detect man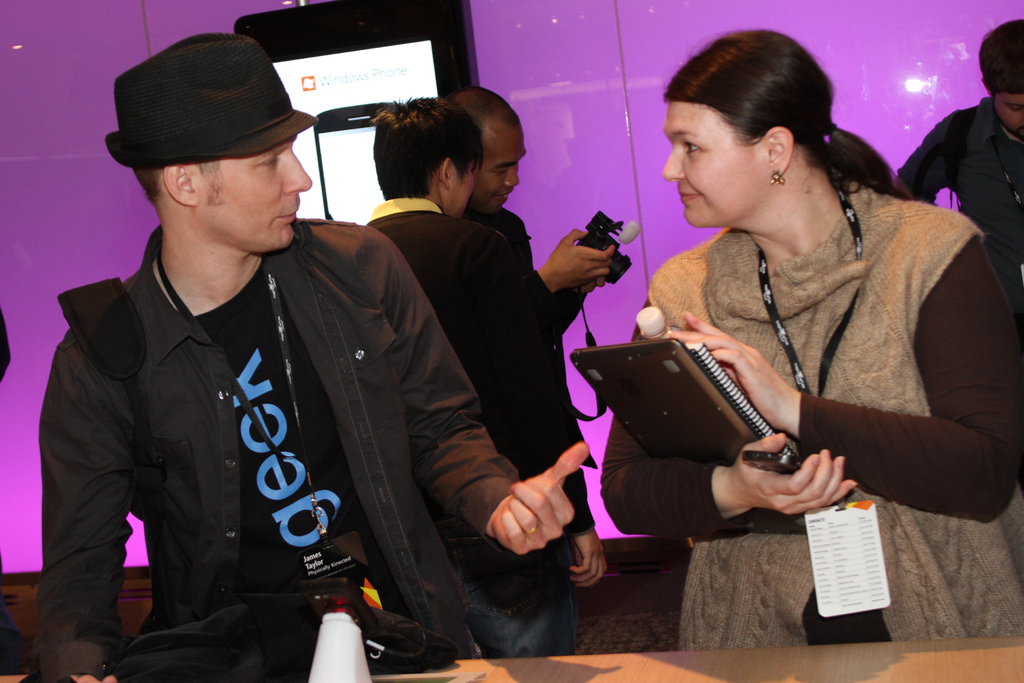
(362,97,611,656)
